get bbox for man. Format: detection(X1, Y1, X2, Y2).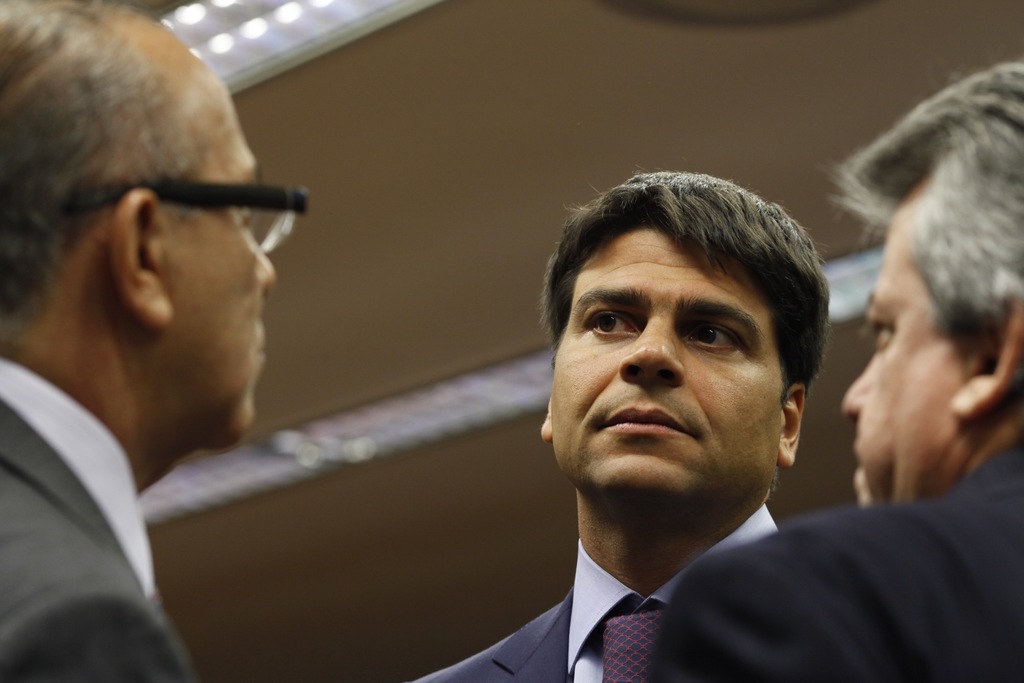
detection(0, 0, 298, 682).
